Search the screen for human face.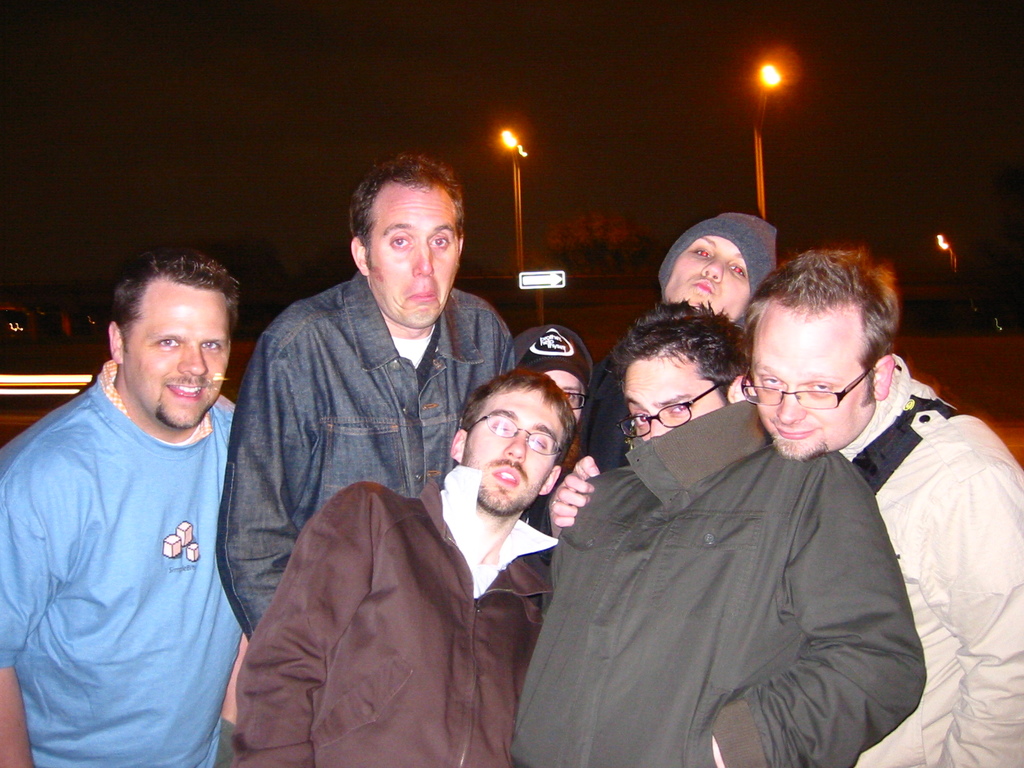
Found at [741, 312, 872, 461].
